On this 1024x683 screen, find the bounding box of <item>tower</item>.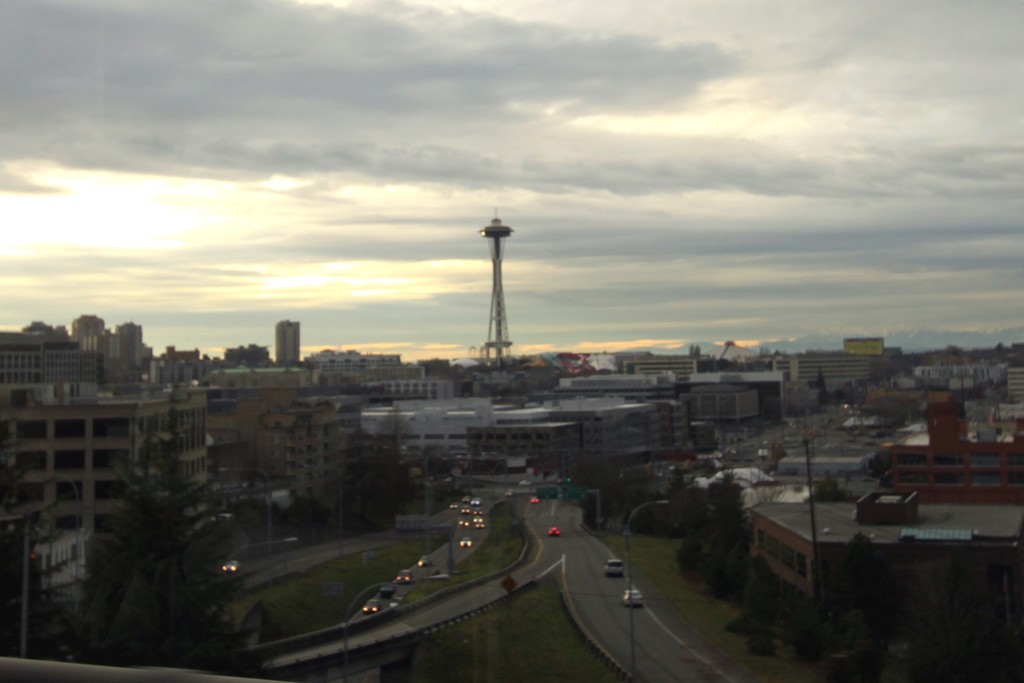
Bounding box: 68,317,104,352.
